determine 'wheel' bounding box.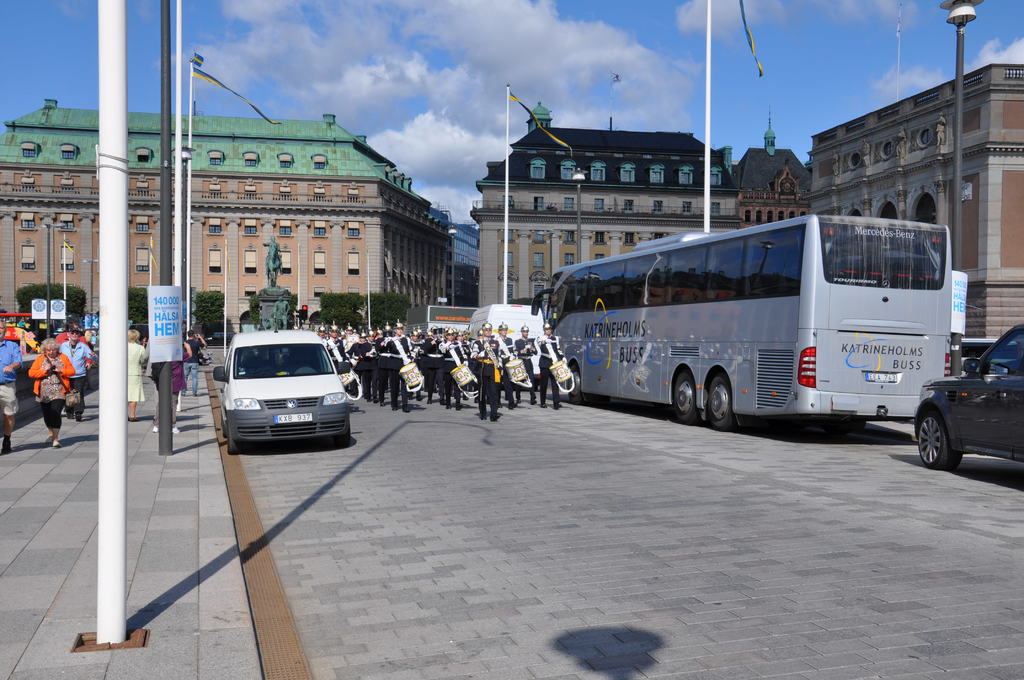
Determined: [226, 432, 239, 454].
